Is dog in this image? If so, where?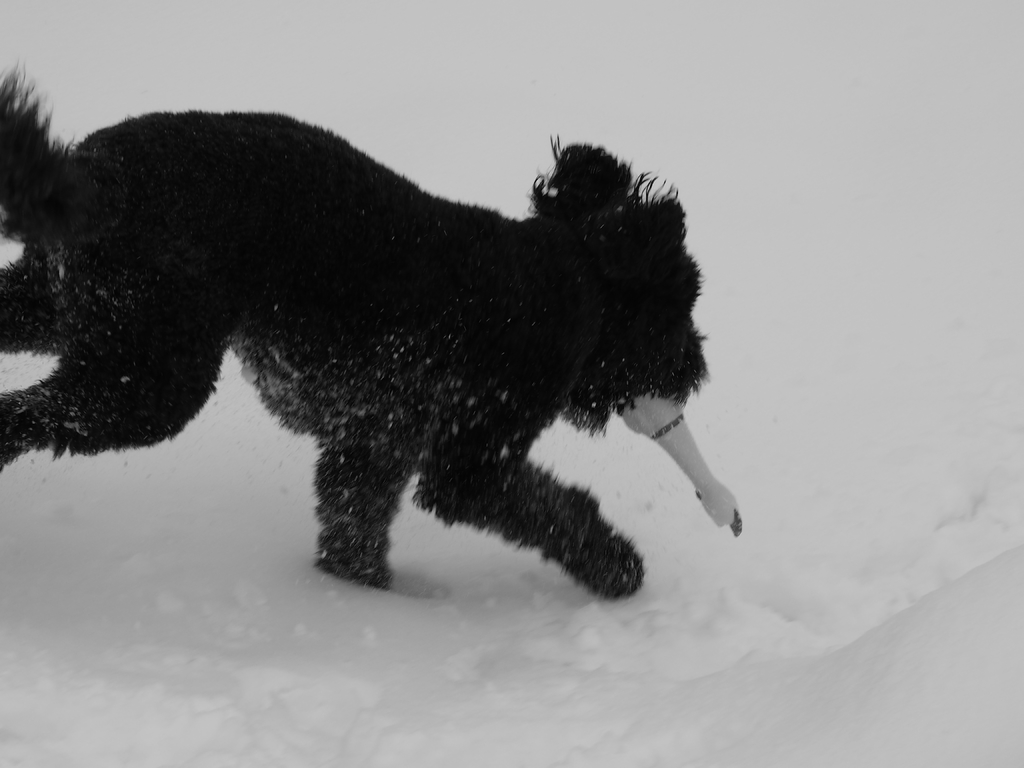
Yes, at locate(0, 50, 747, 596).
